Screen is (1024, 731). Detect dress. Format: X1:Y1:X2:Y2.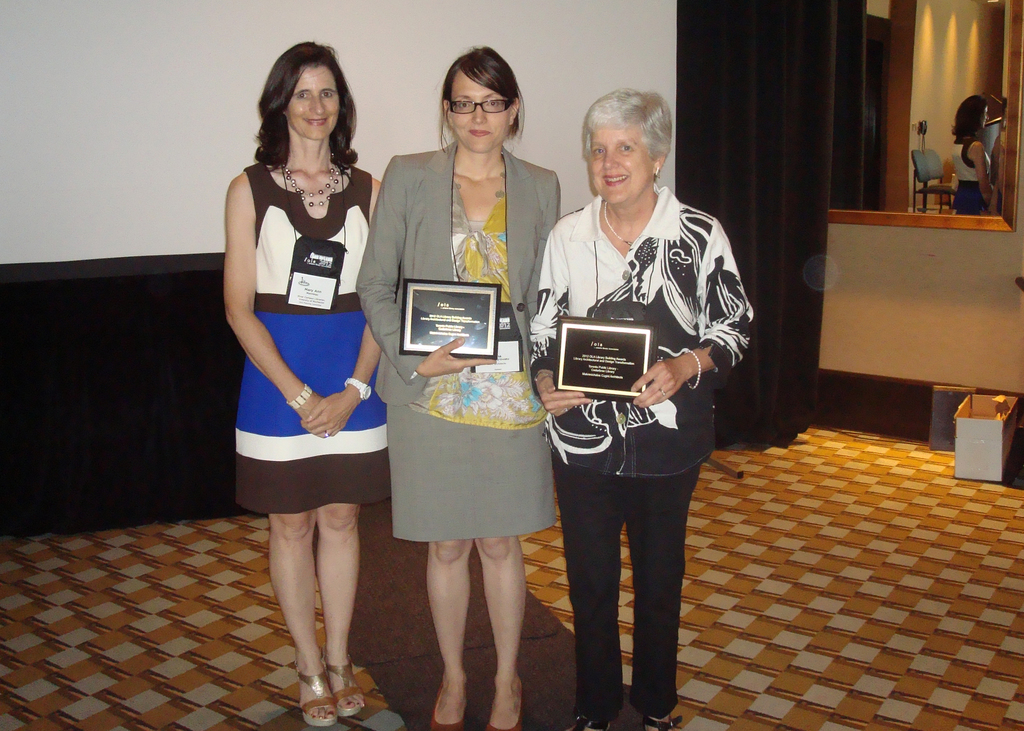
235:161:392:516.
